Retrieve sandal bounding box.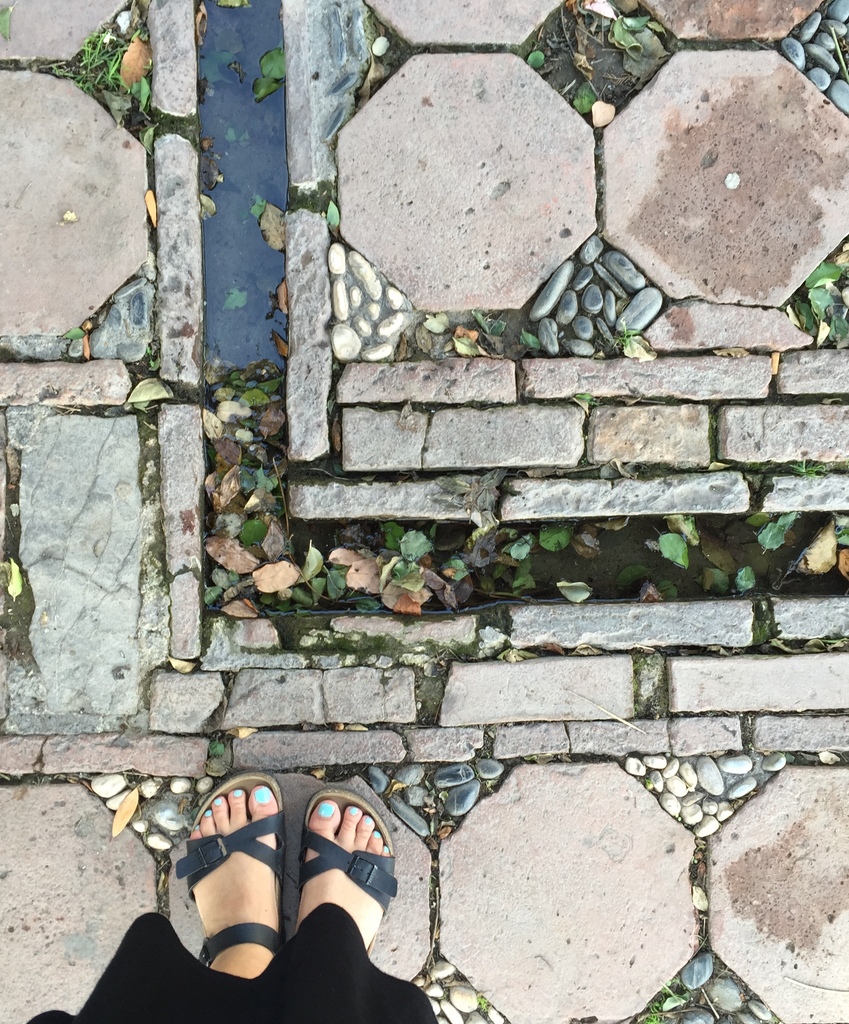
Bounding box: BBox(302, 791, 401, 959).
